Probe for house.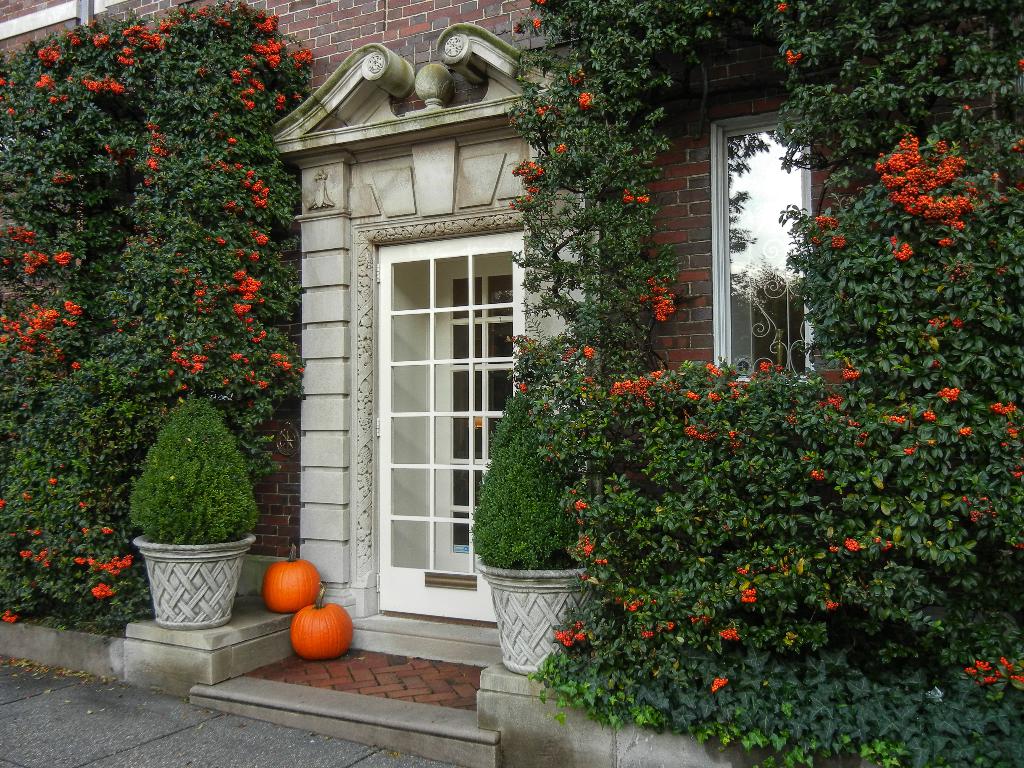
Probe result: x1=198 y1=0 x2=968 y2=692.
